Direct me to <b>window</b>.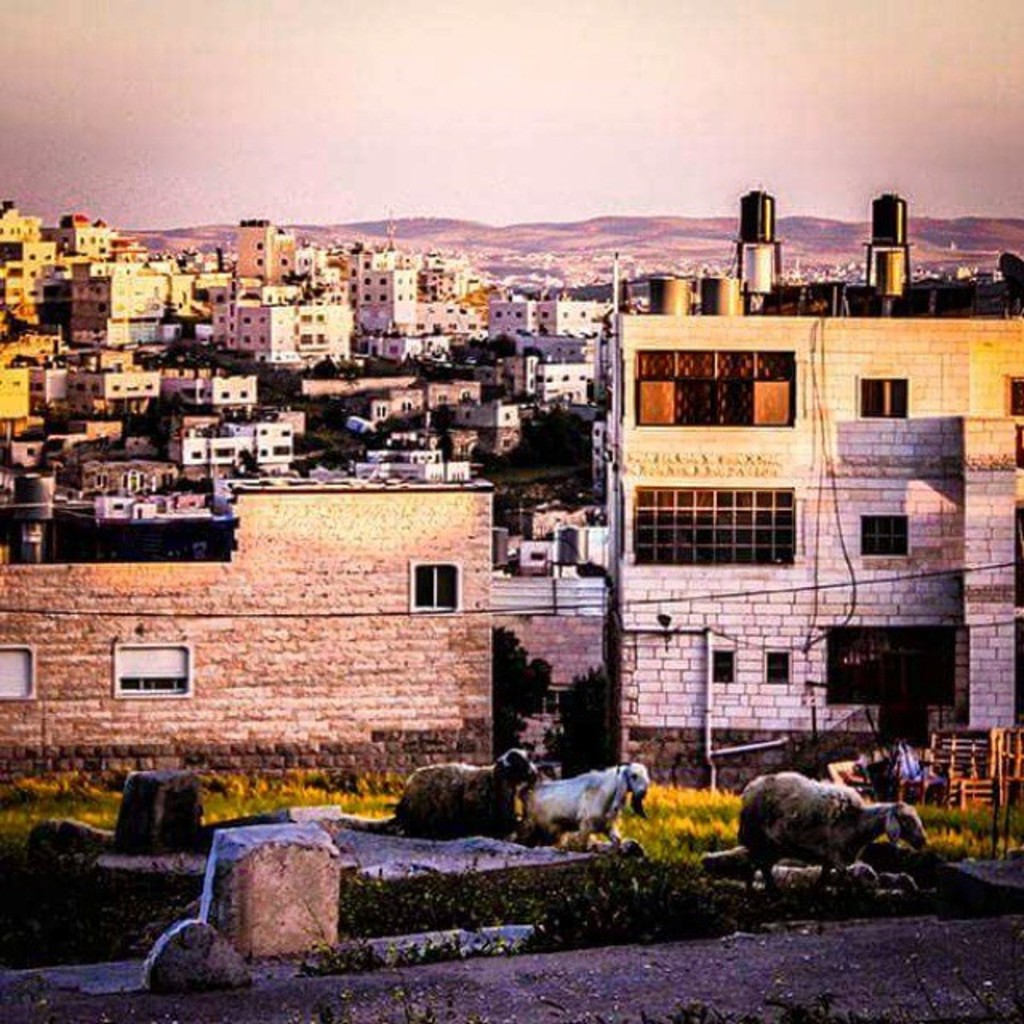
Direction: pyautogui.locateOnScreen(630, 347, 797, 426).
